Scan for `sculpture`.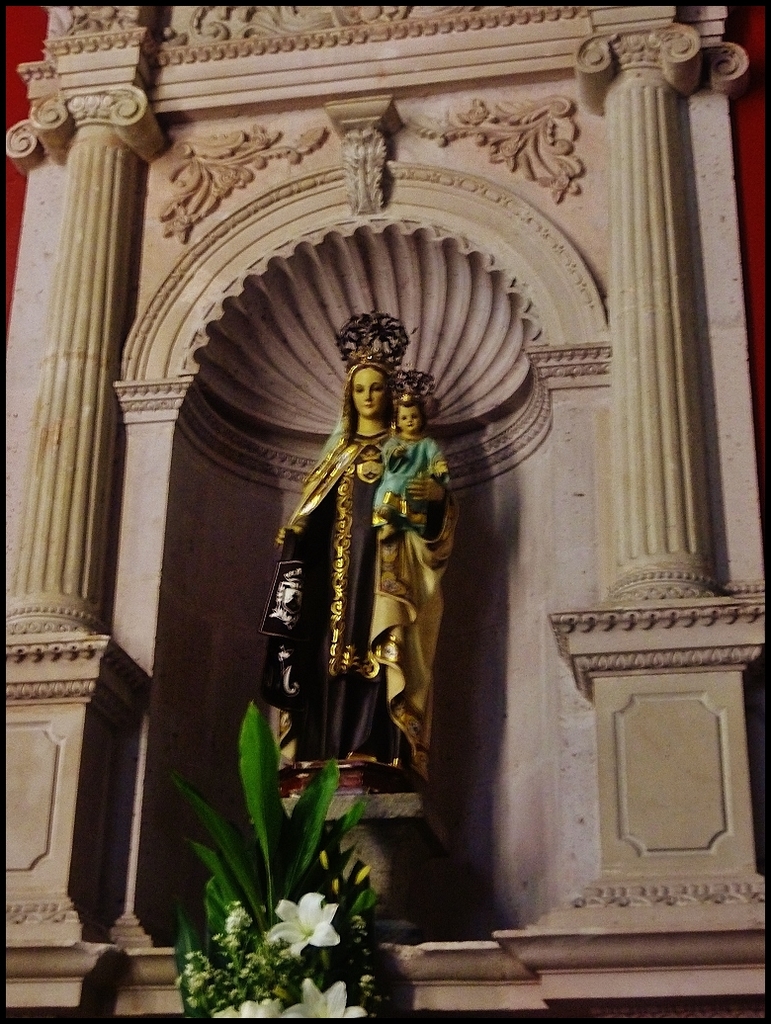
Scan result: select_region(264, 344, 489, 855).
